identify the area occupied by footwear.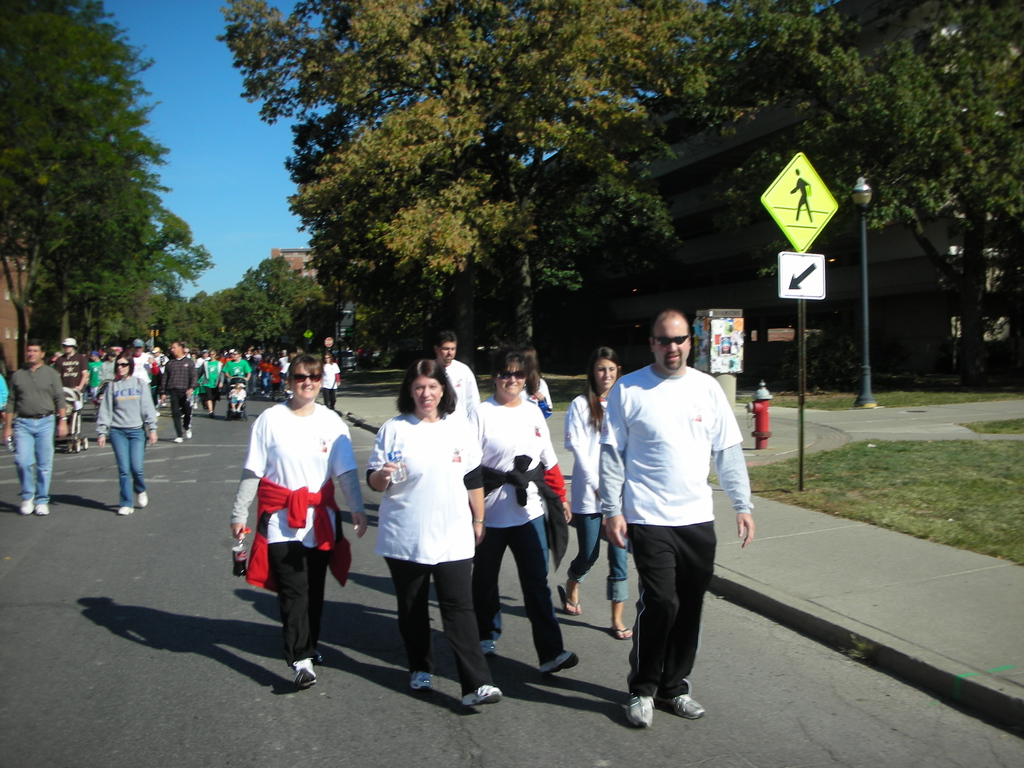
Area: locate(459, 682, 504, 709).
